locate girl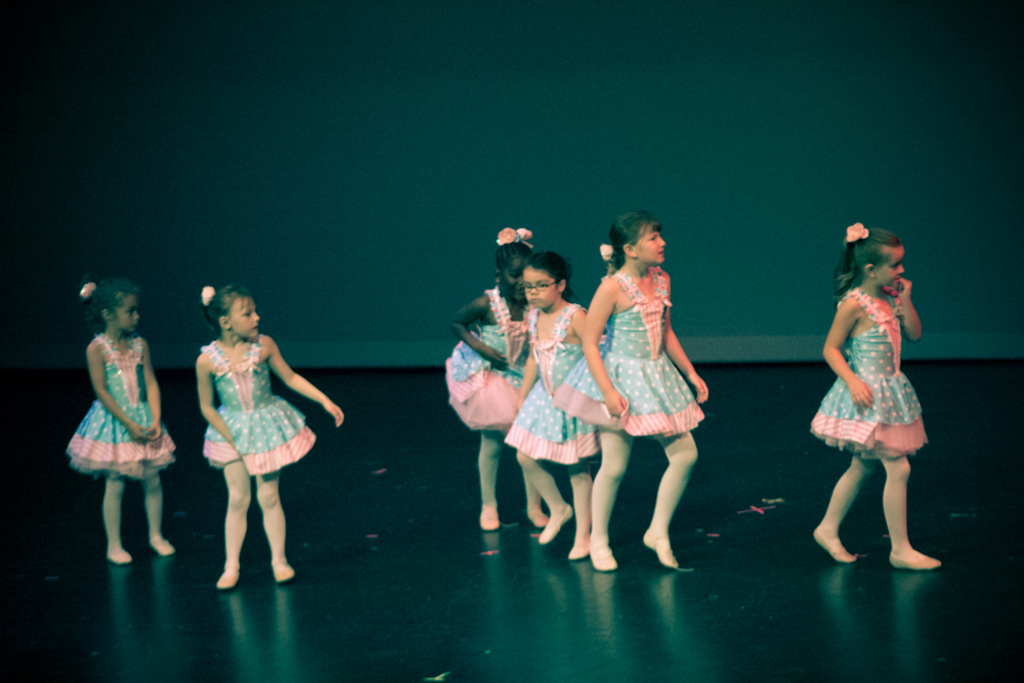
(left=440, top=227, right=527, bottom=528)
